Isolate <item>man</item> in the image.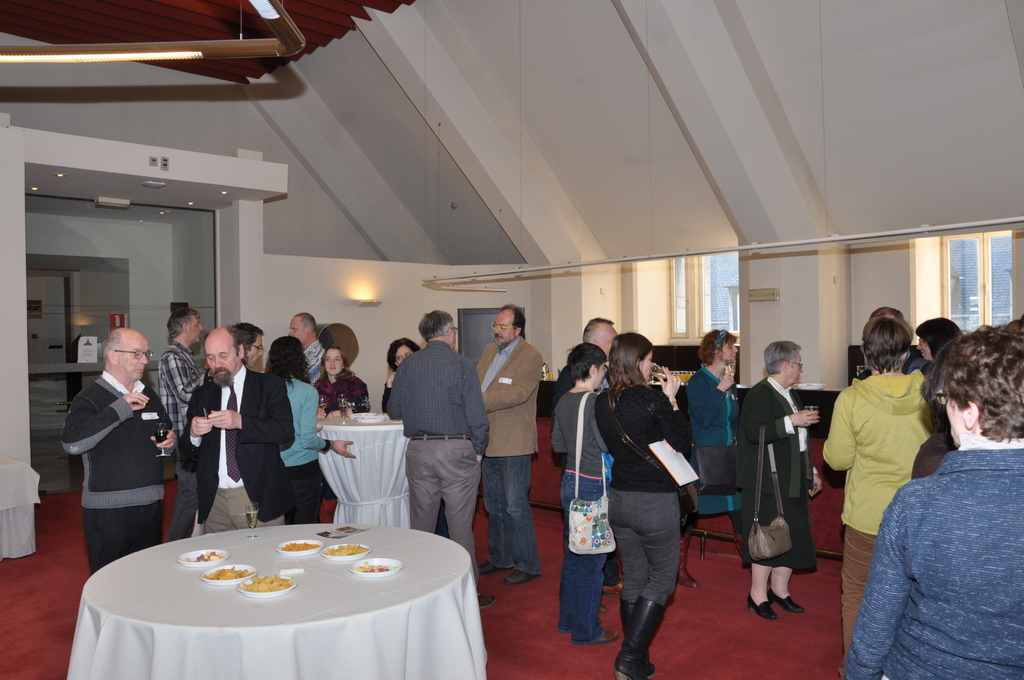
Isolated region: x1=471 y1=304 x2=542 y2=583.
